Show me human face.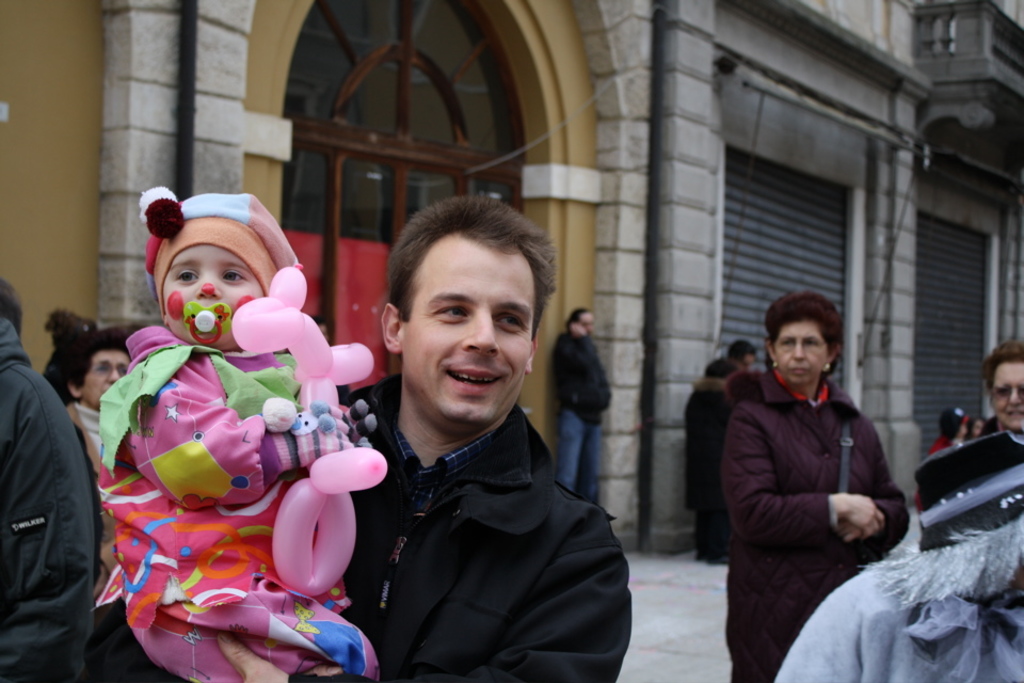
human face is here: {"x1": 992, "y1": 363, "x2": 1023, "y2": 428}.
